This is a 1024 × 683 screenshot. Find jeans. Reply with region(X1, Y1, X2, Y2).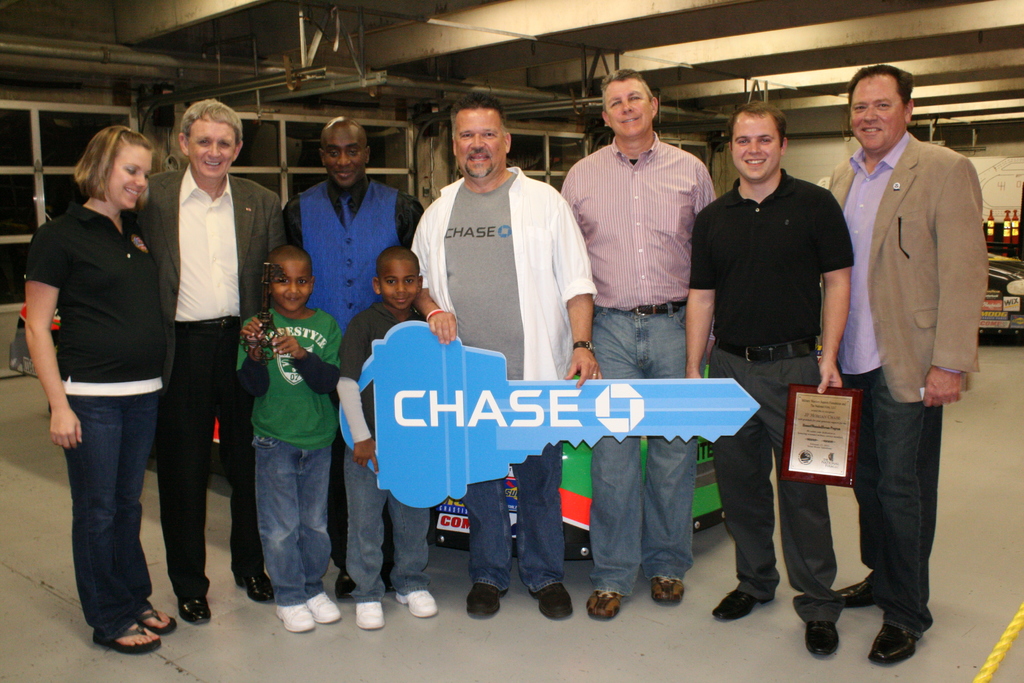
region(63, 386, 159, 648).
